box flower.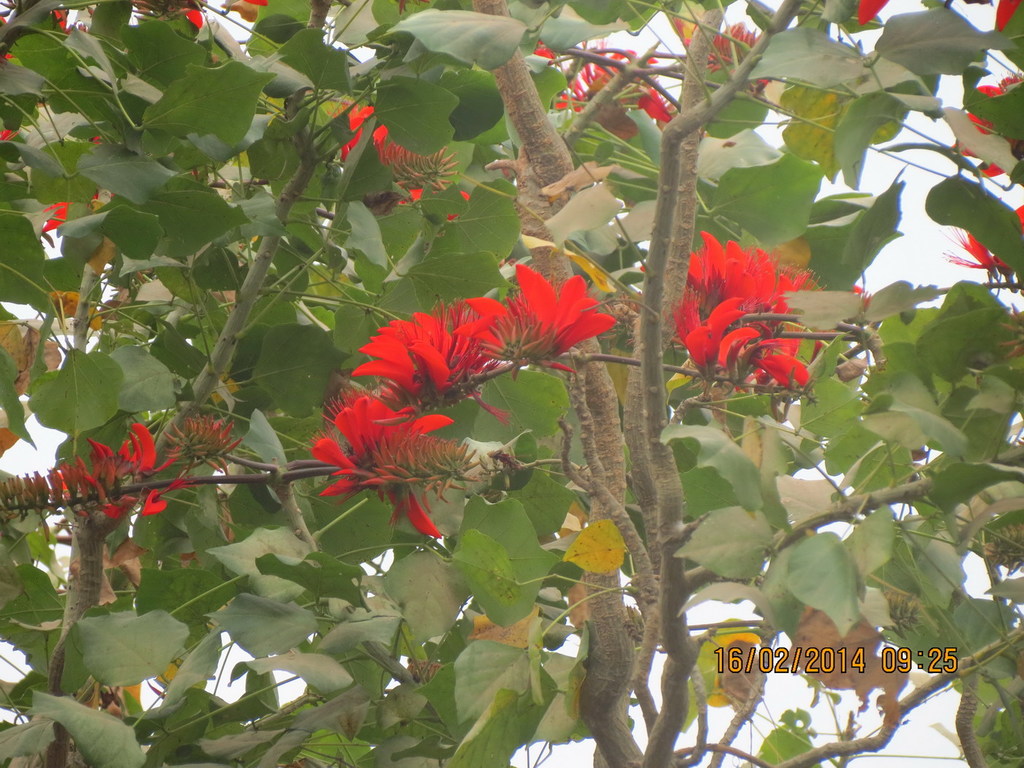
[947,207,1023,285].
